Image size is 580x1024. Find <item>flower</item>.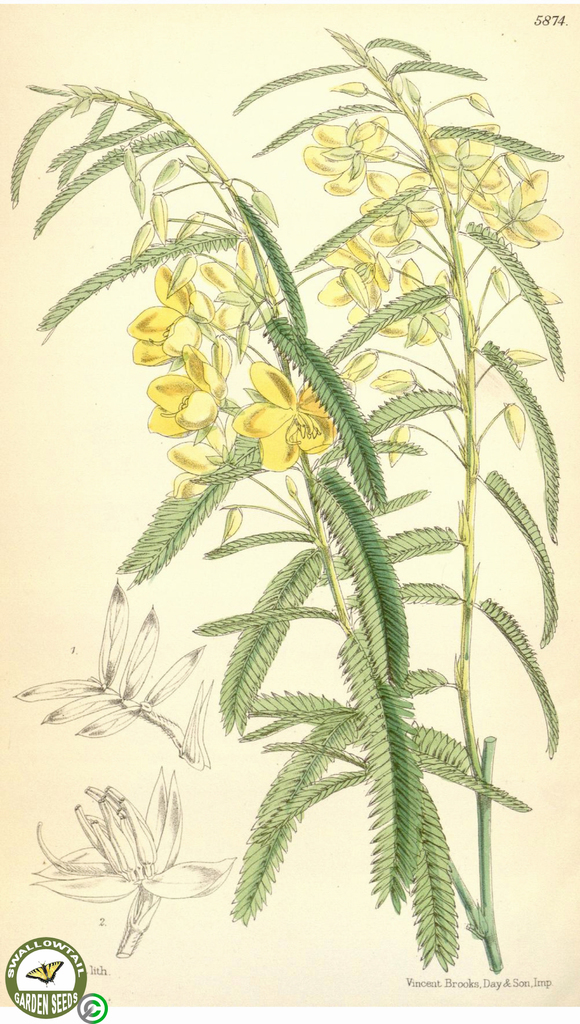
[231, 359, 336, 471].
